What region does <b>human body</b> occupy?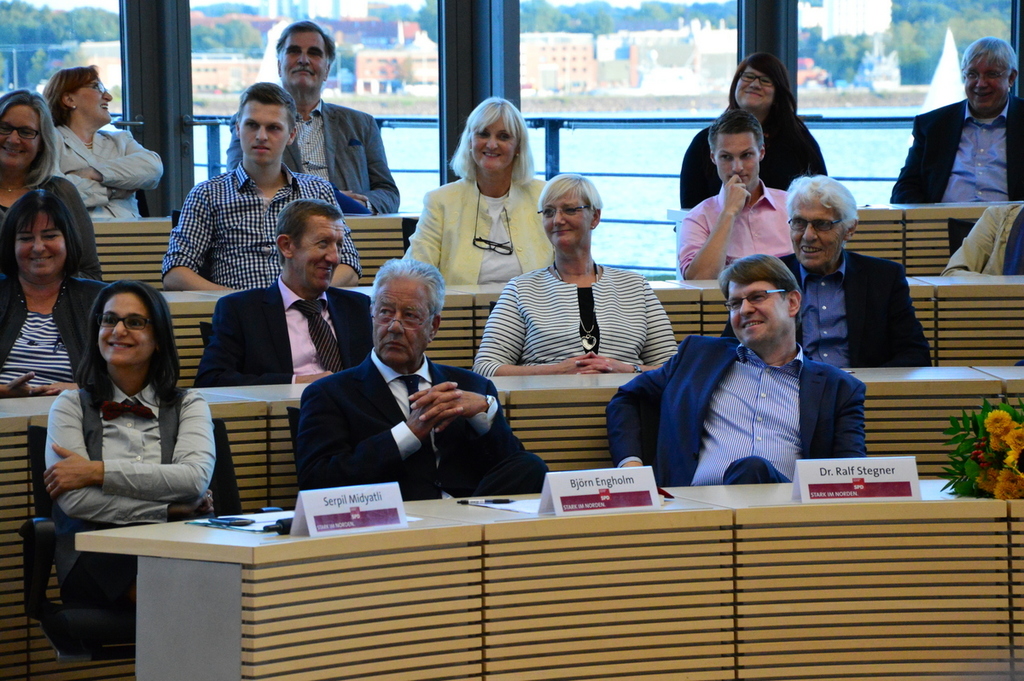
box=[0, 91, 99, 276].
